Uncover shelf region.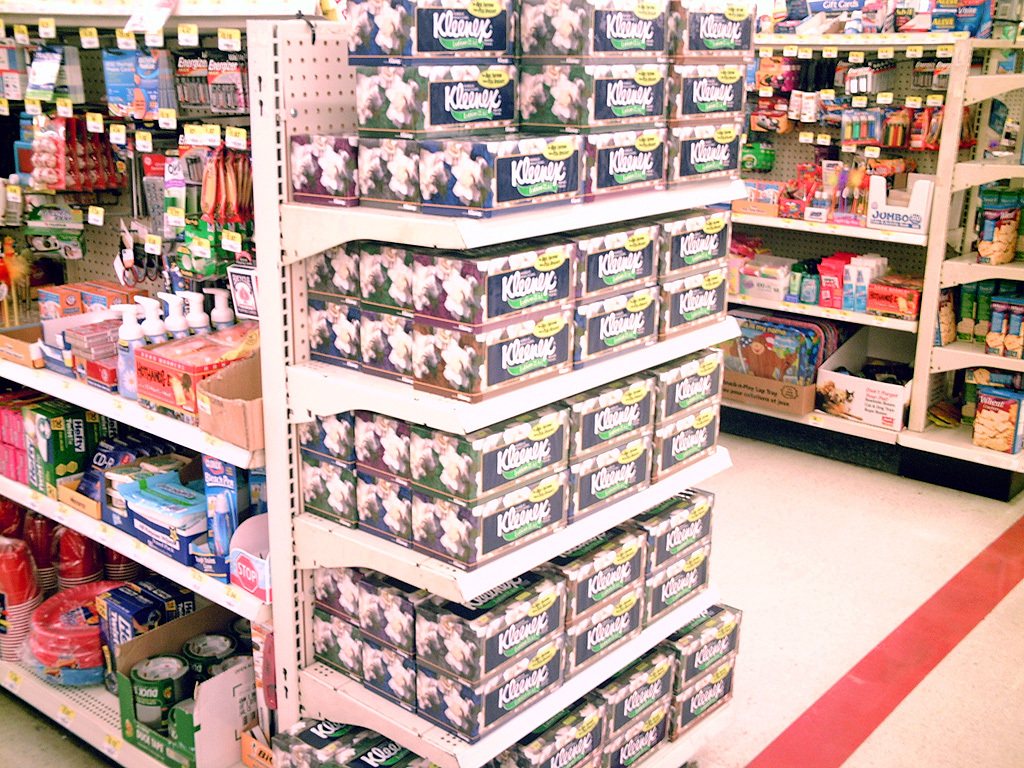
Uncovered: select_region(0, 28, 269, 475).
